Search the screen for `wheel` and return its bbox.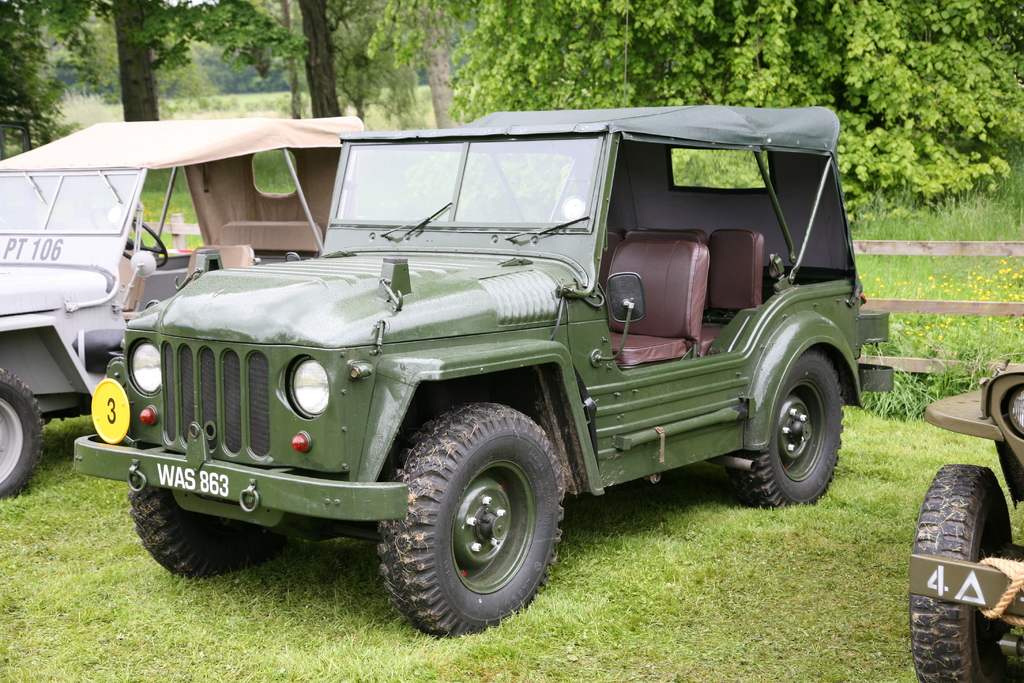
Found: l=911, t=466, r=1016, b=682.
